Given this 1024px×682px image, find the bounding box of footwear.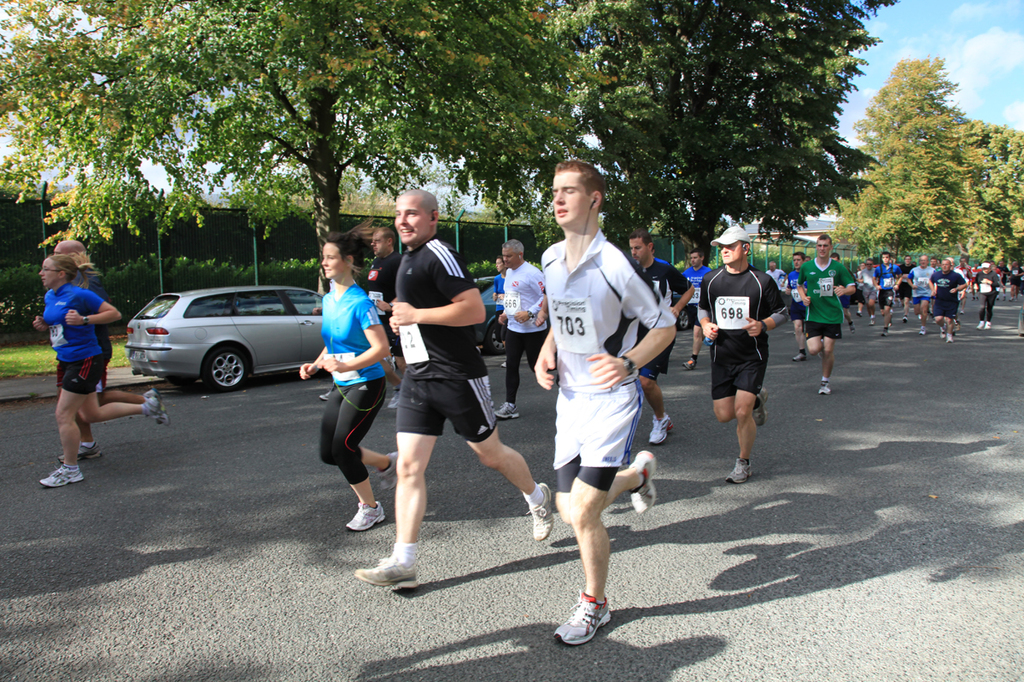
locate(147, 397, 168, 427).
